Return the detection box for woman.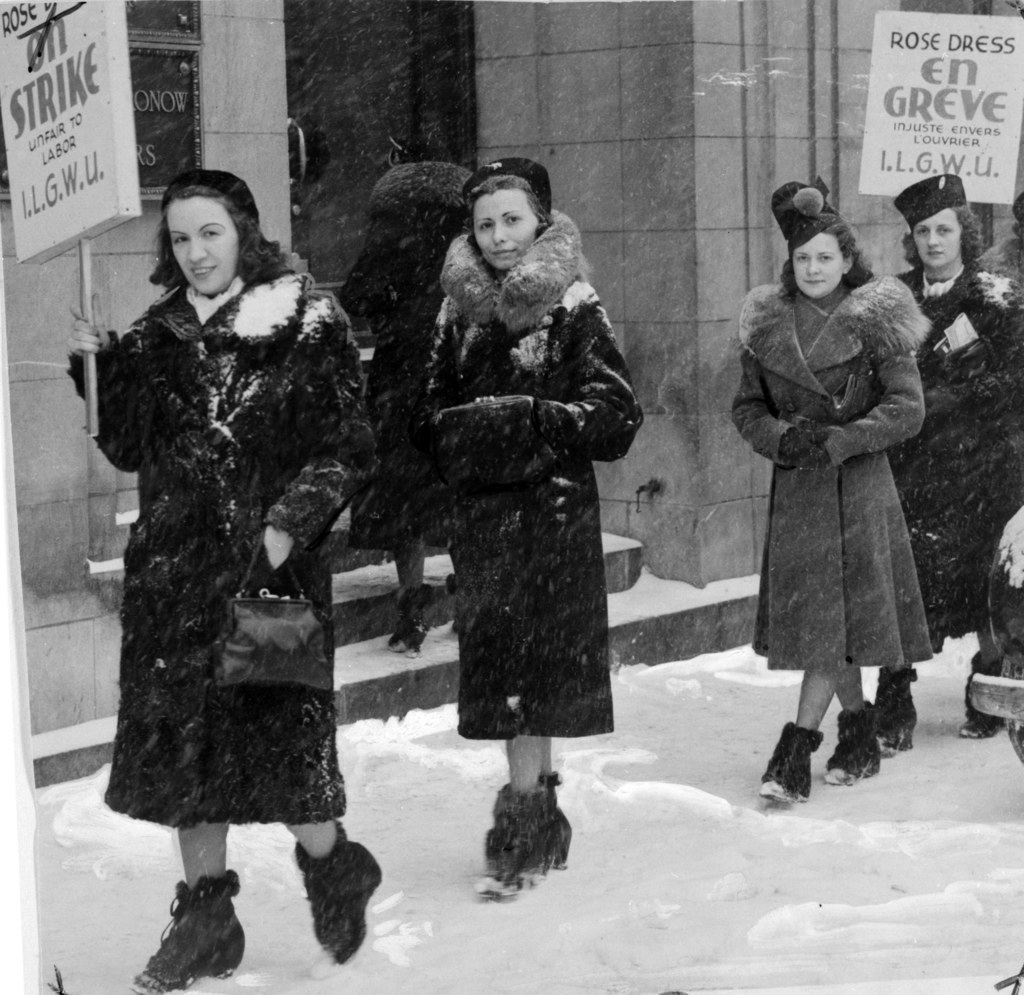
detection(403, 154, 644, 911).
